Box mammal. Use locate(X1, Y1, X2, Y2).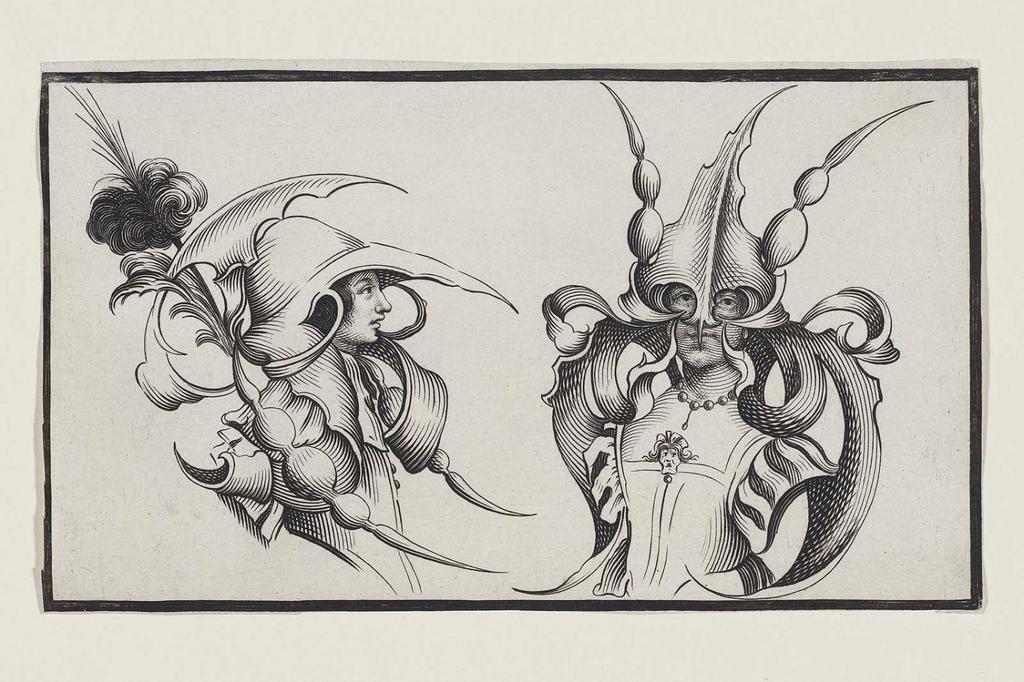
locate(534, 119, 902, 603).
